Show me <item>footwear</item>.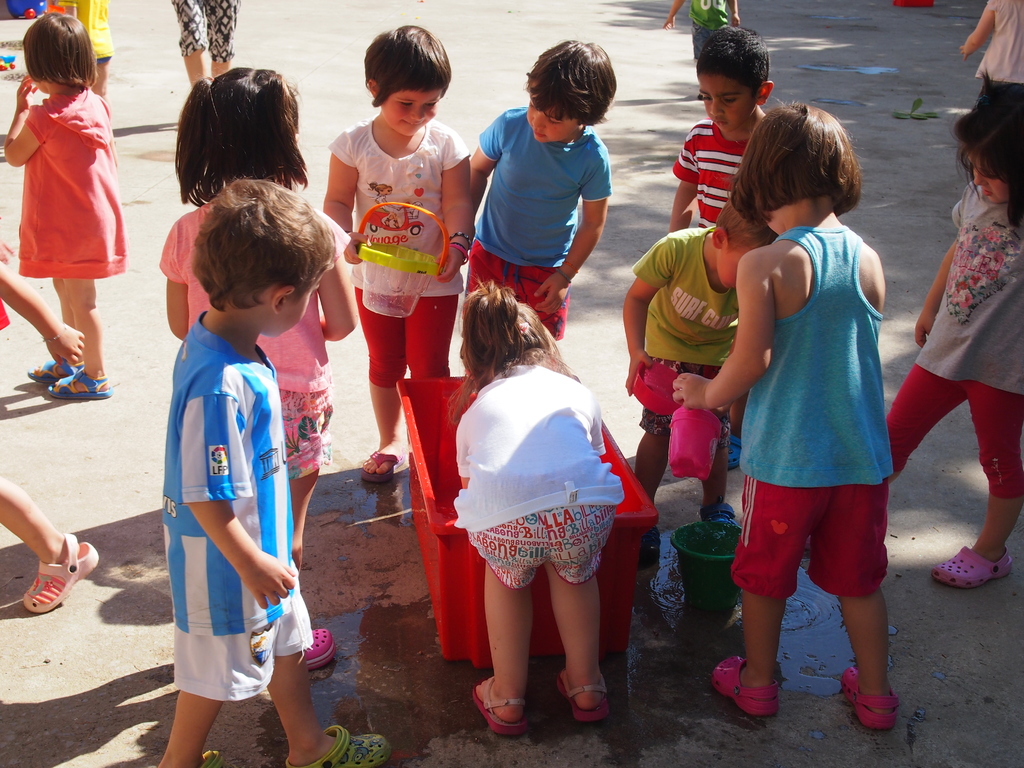
<item>footwear</item> is here: [551,659,607,728].
